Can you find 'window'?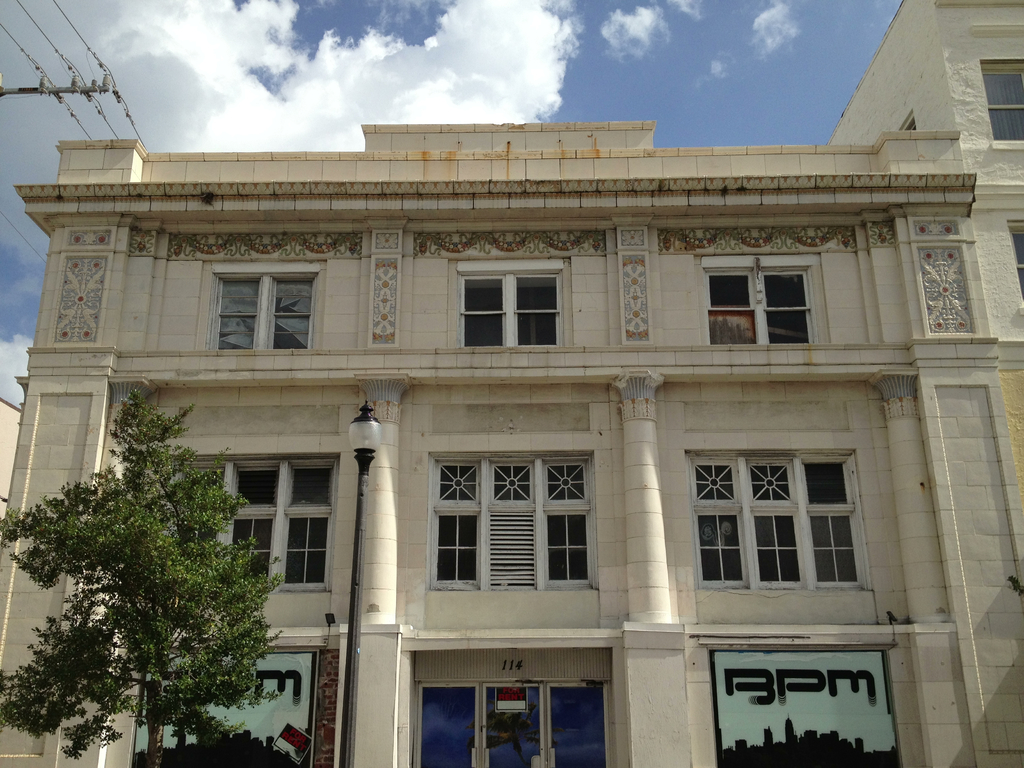
Yes, bounding box: [left=193, top=257, right=329, bottom=349].
